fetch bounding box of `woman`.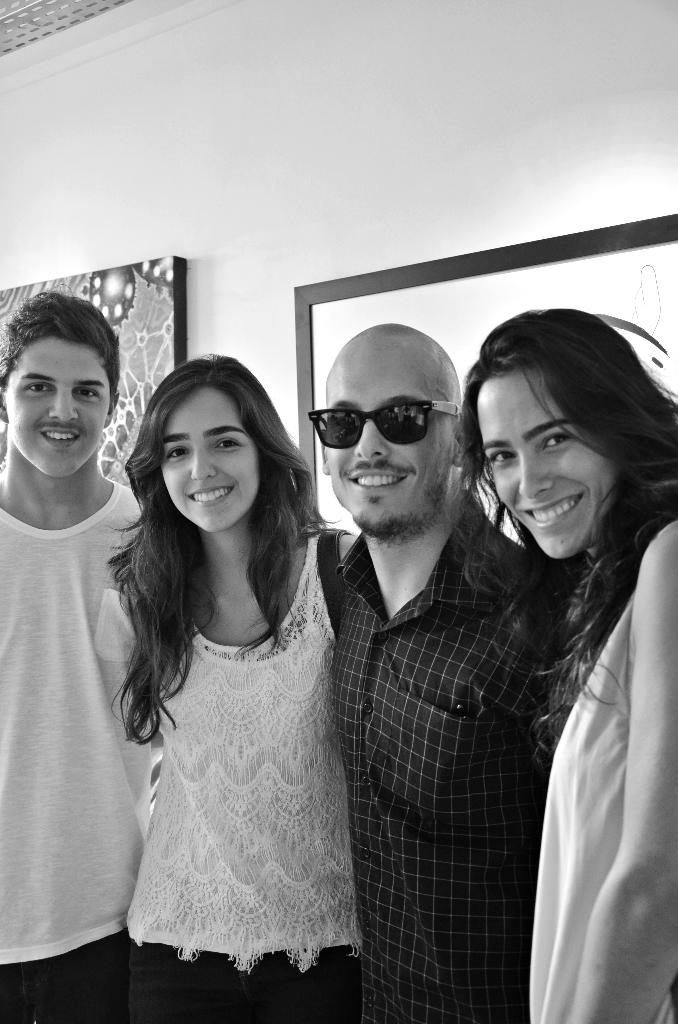
Bbox: x1=89 y1=352 x2=380 y2=1022.
